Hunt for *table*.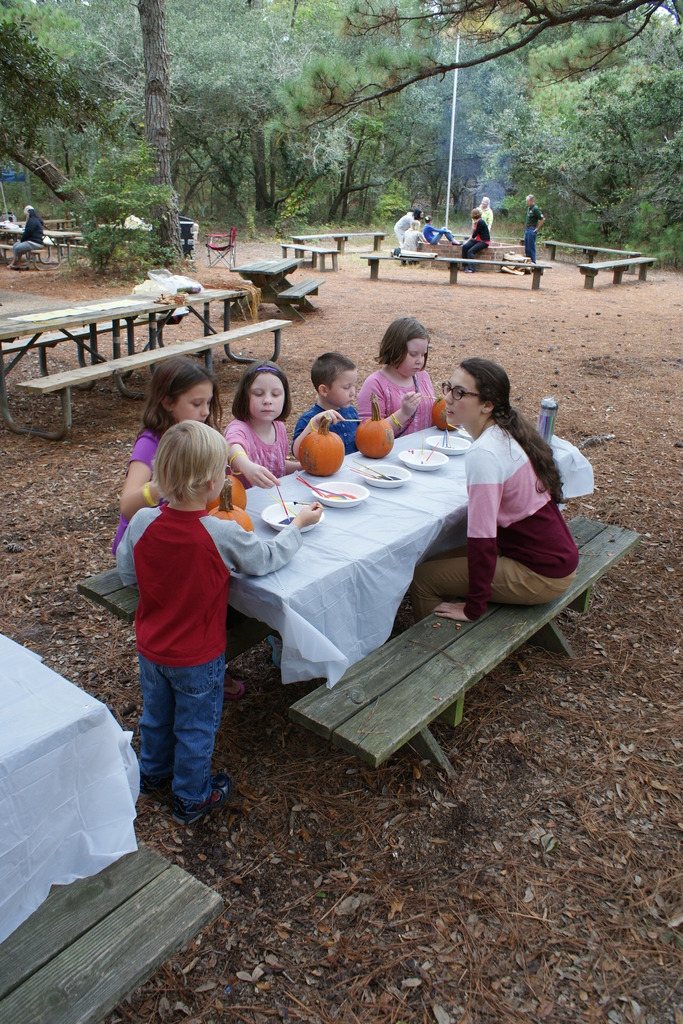
Hunted down at bbox=(444, 261, 547, 287).
